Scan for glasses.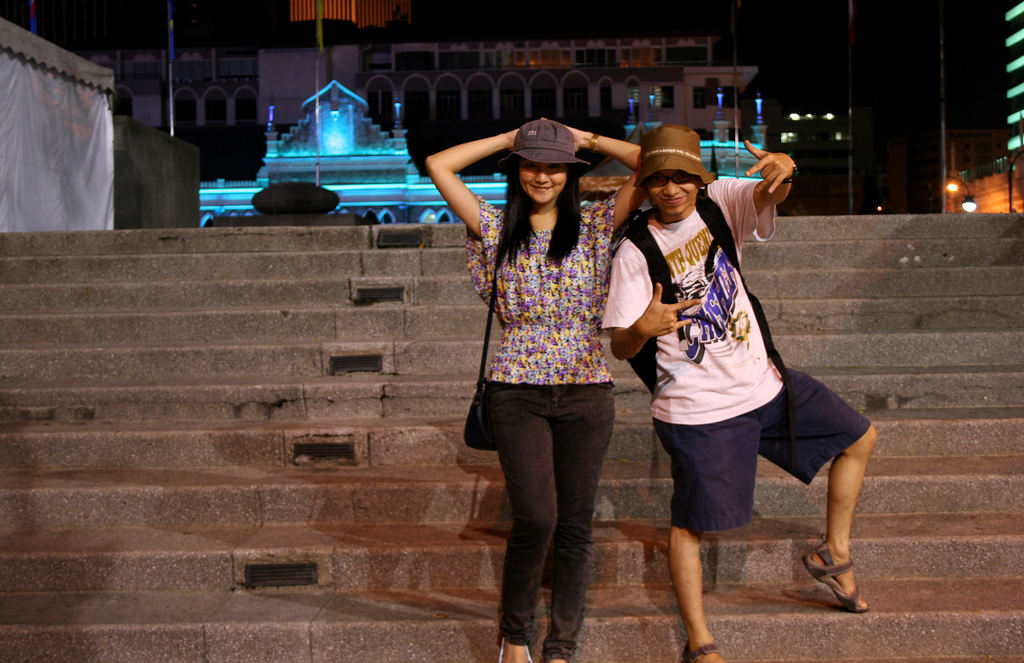
Scan result: (646,168,703,194).
